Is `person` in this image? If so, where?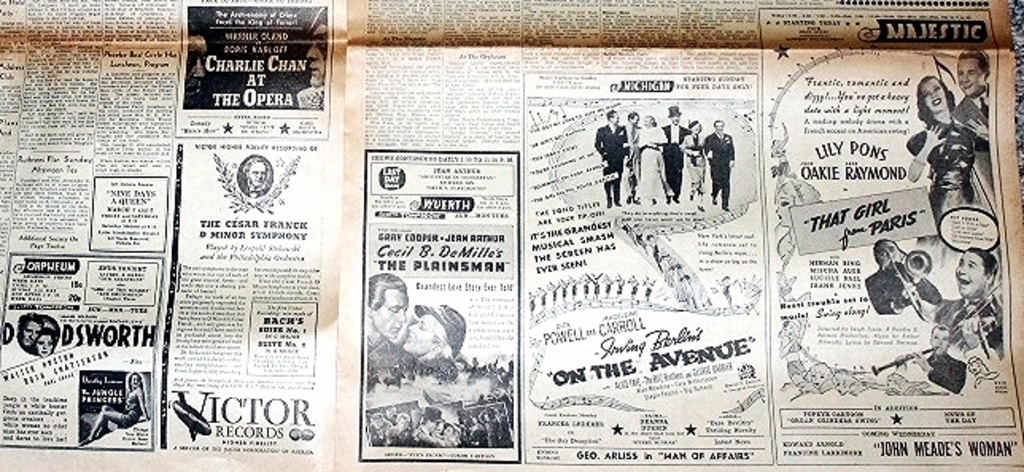
Yes, at 910:329:972:396.
